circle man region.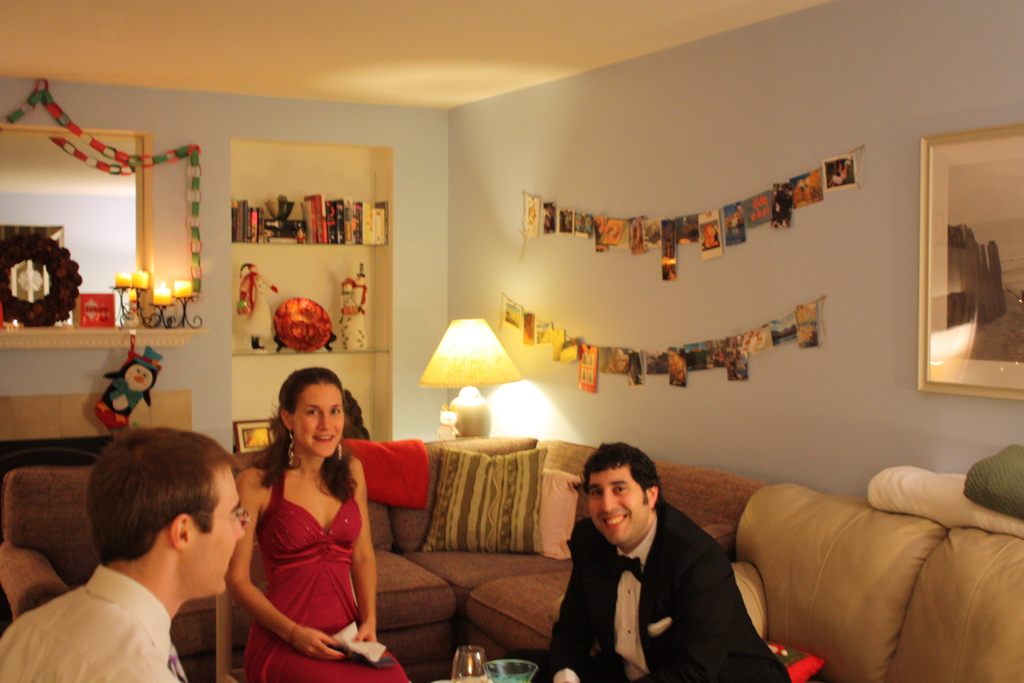
Region: 534/436/797/682.
